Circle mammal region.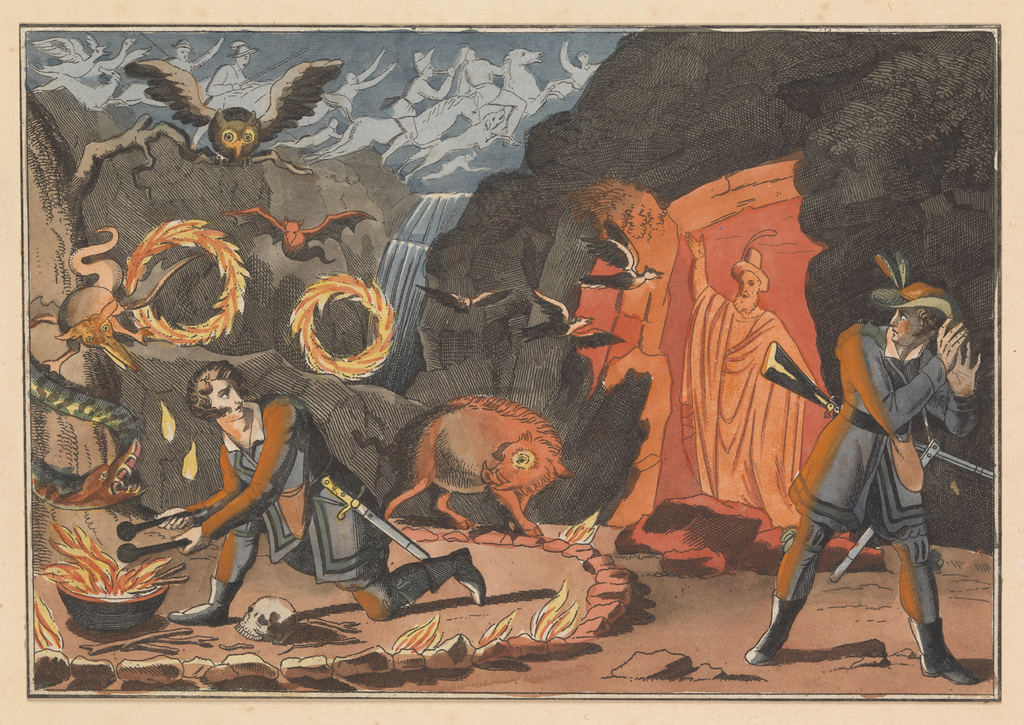
Region: [679,231,820,543].
